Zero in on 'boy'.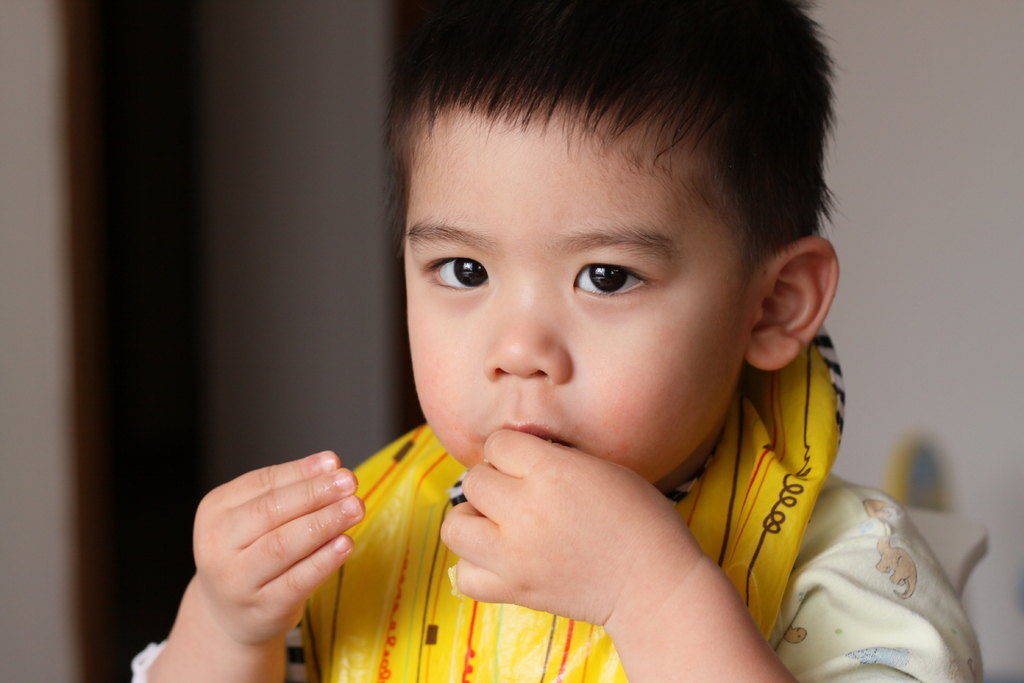
Zeroed in: 102, 0, 1000, 682.
